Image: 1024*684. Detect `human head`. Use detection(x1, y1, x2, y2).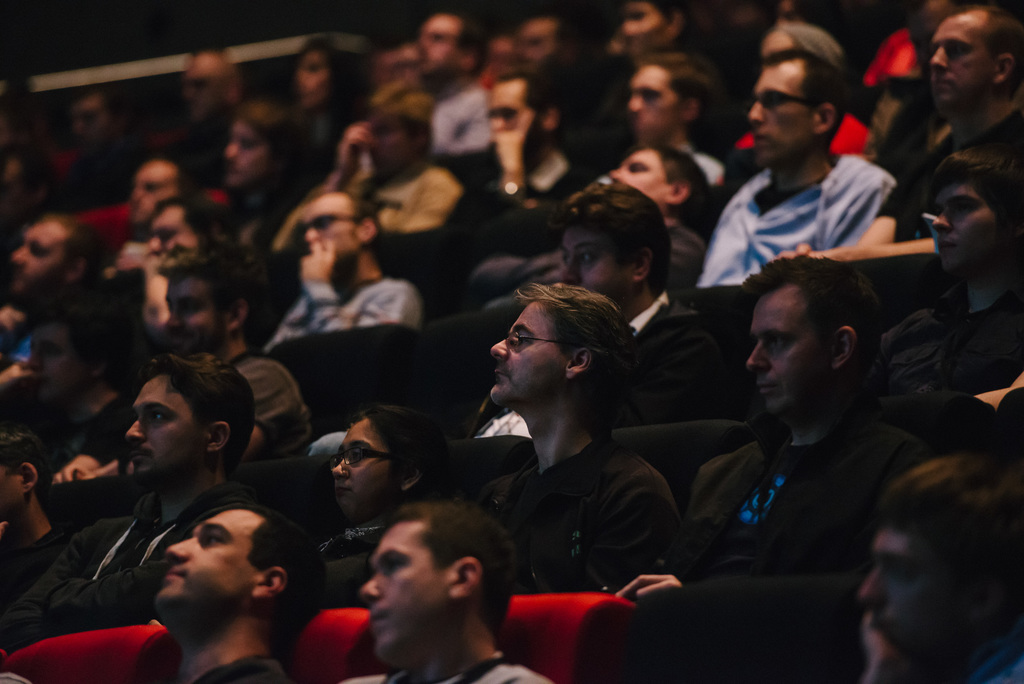
detection(152, 502, 330, 649).
